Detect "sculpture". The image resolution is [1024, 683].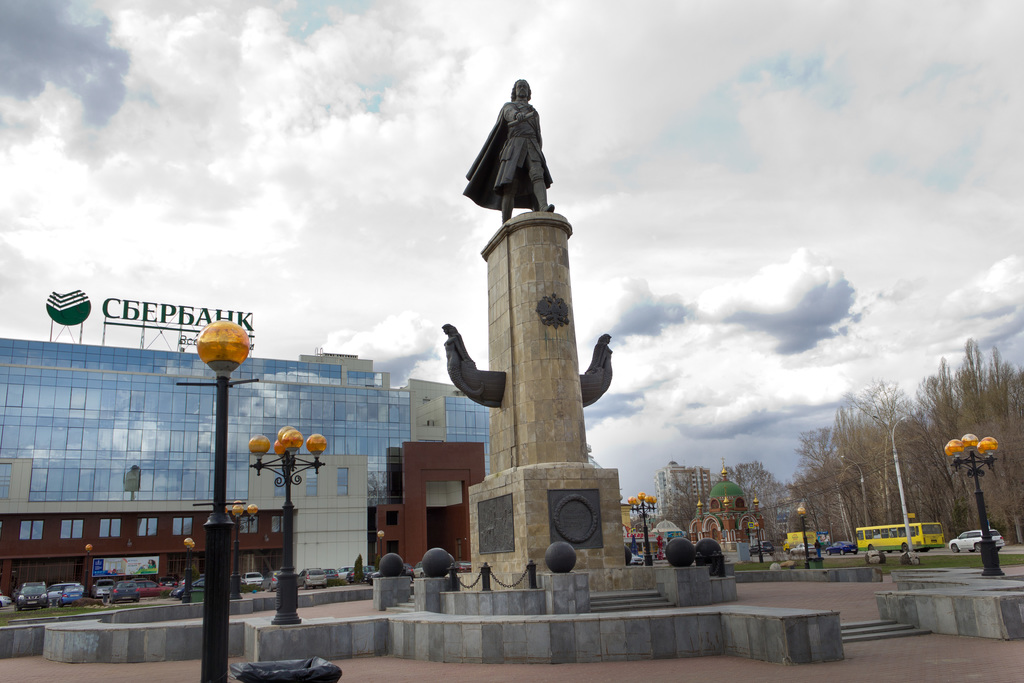
detection(477, 73, 573, 227).
